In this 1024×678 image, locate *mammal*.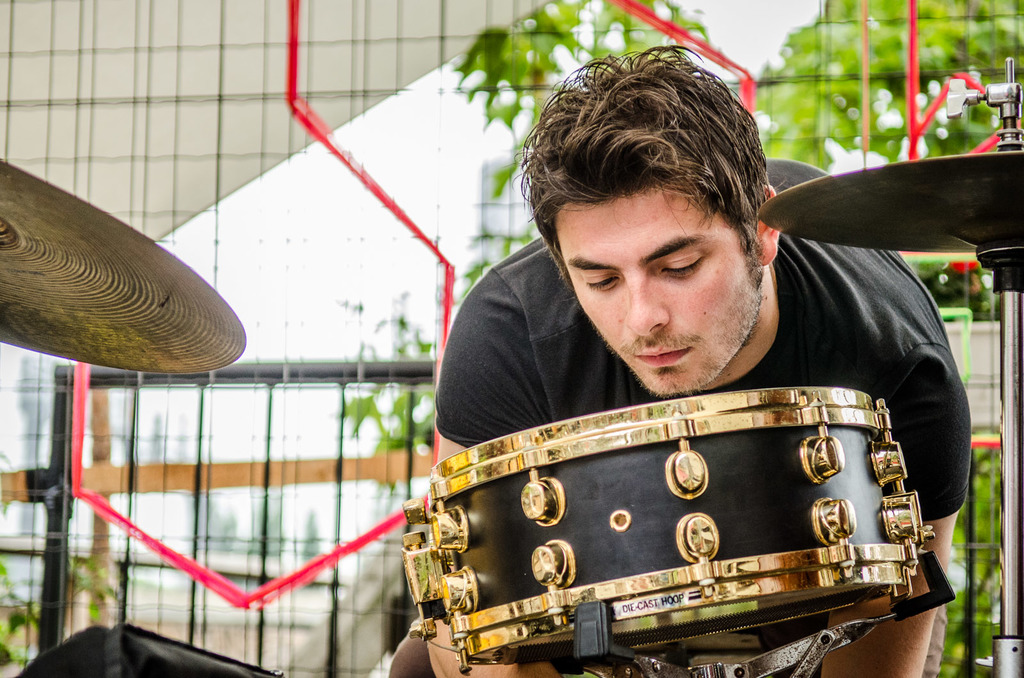
Bounding box: box(372, 100, 942, 654).
